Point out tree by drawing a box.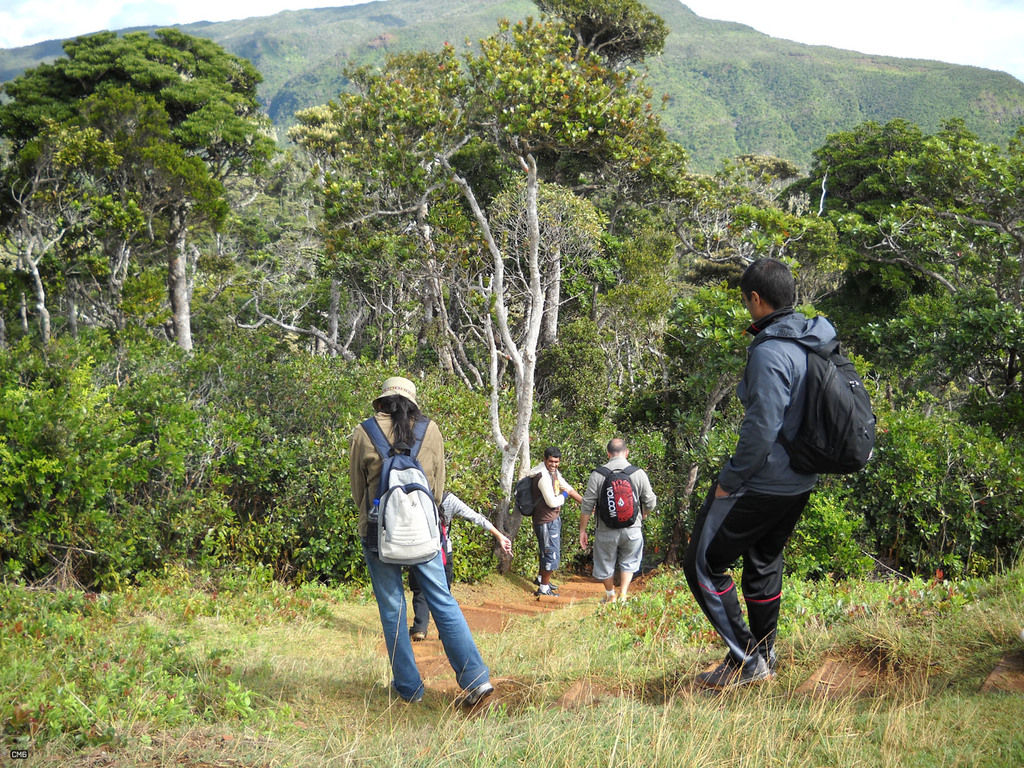
Rect(37, 15, 305, 561).
